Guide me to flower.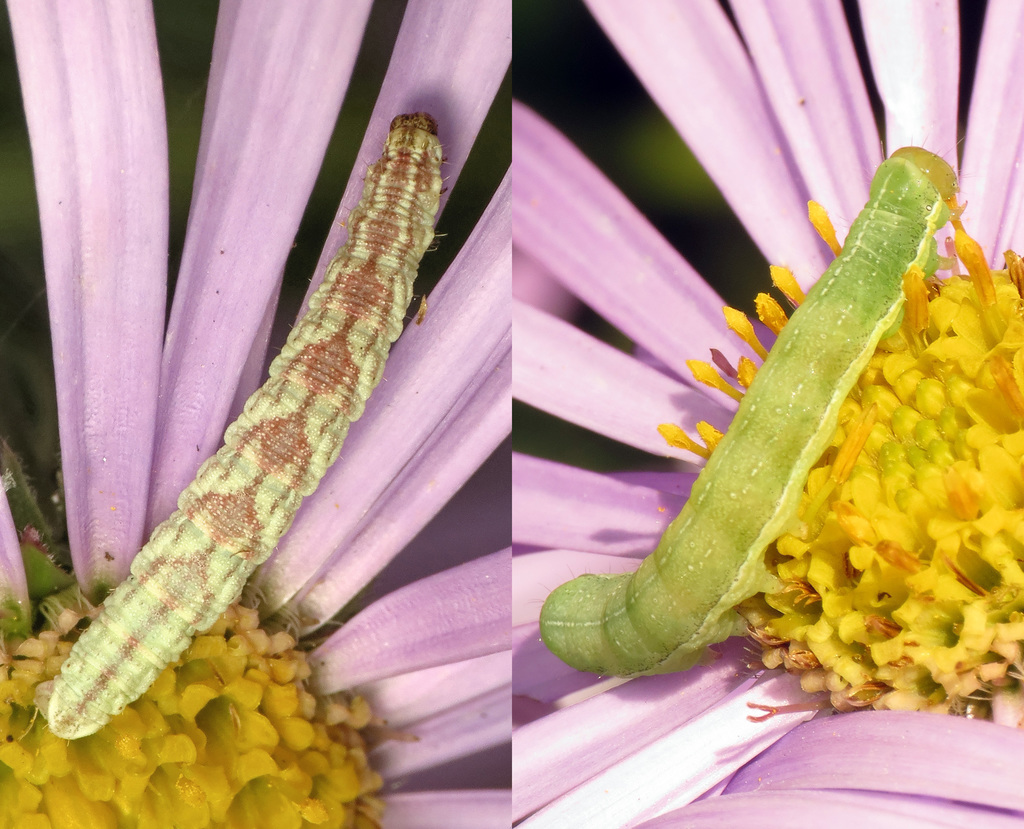
Guidance: 0 1 511 828.
